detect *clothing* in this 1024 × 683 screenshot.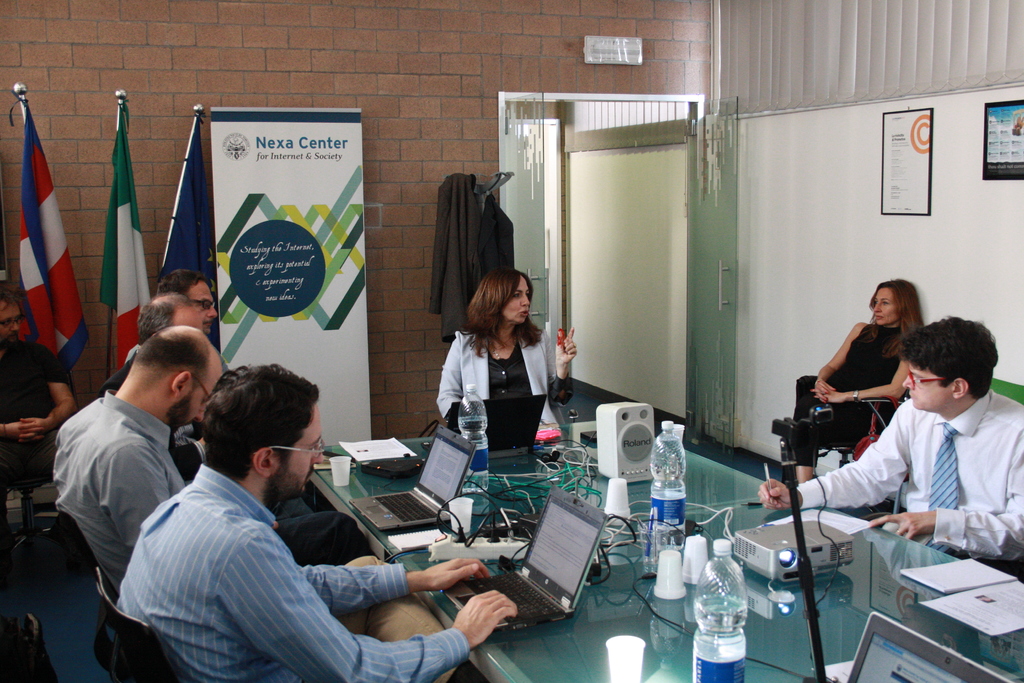
Detection: [125, 346, 143, 359].
